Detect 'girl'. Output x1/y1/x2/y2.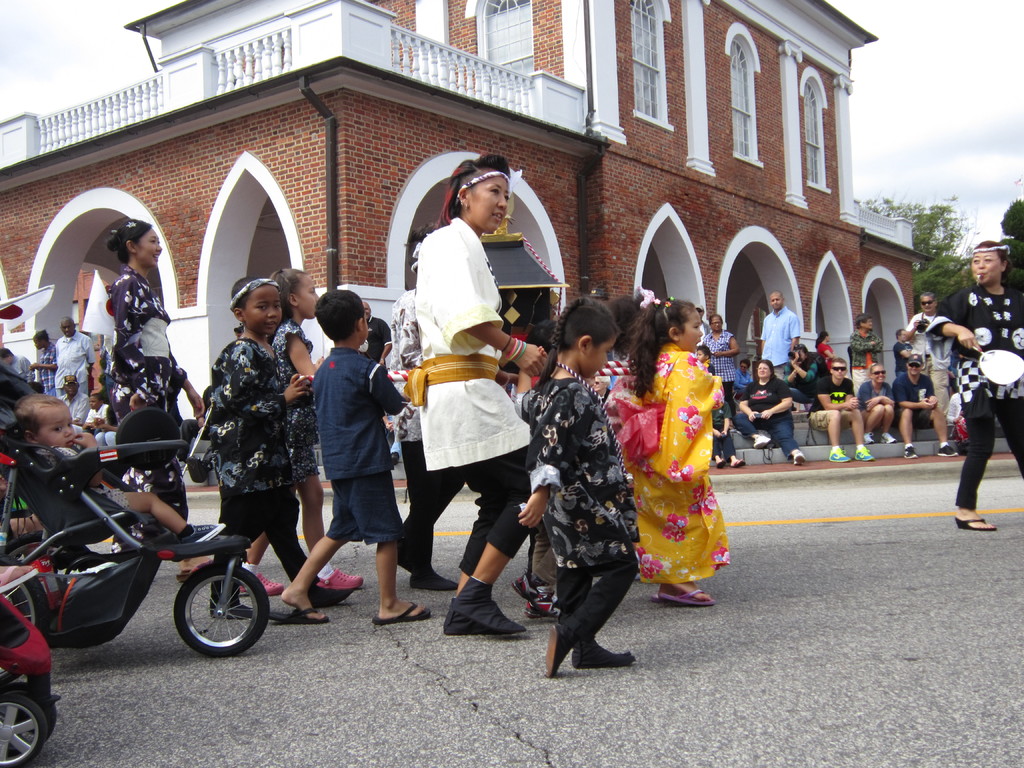
610/296/729/607.
